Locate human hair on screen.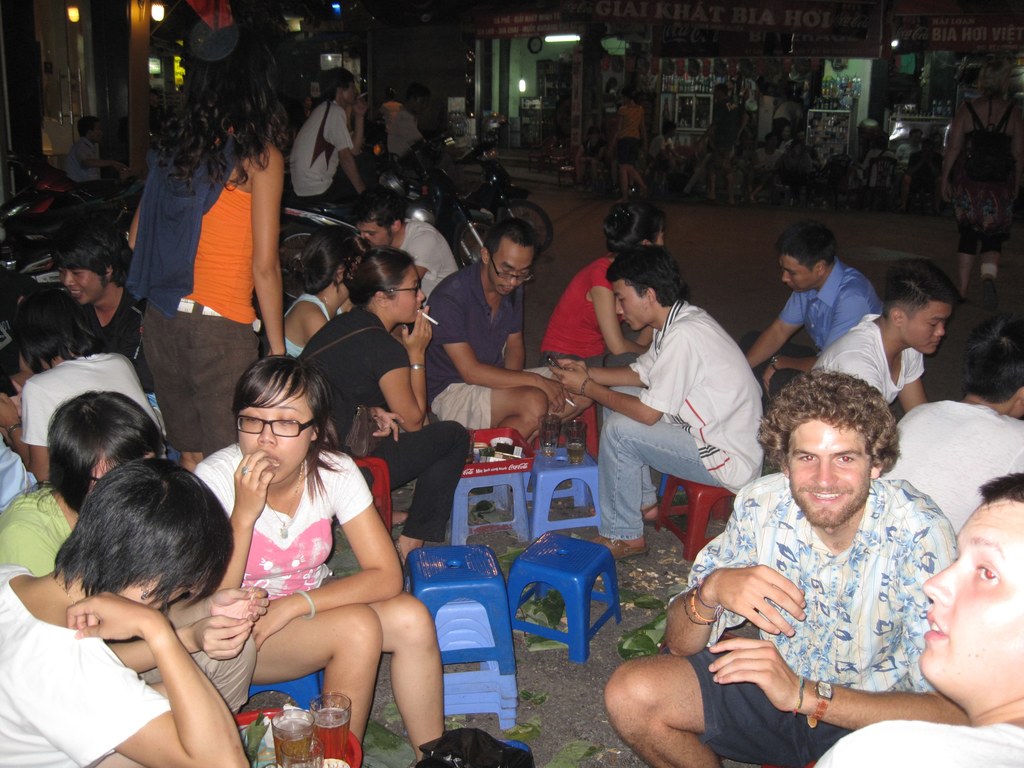
On screen at bbox(293, 228, 366, 294).
